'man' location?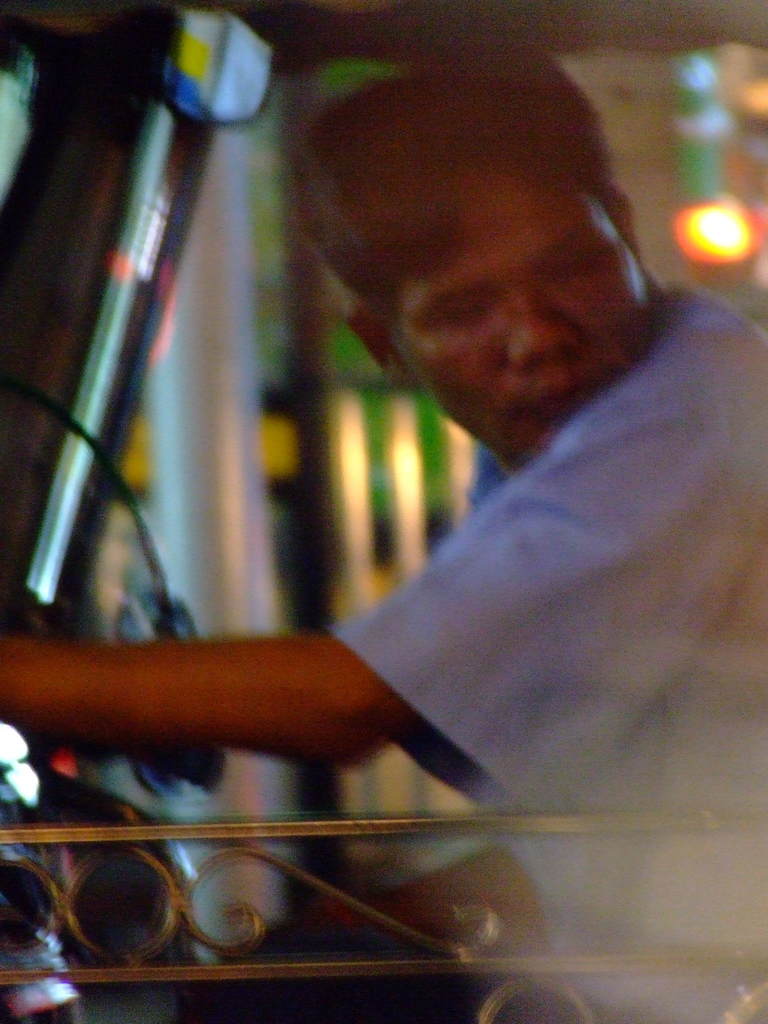
region(0, 27, 767, 1023)
